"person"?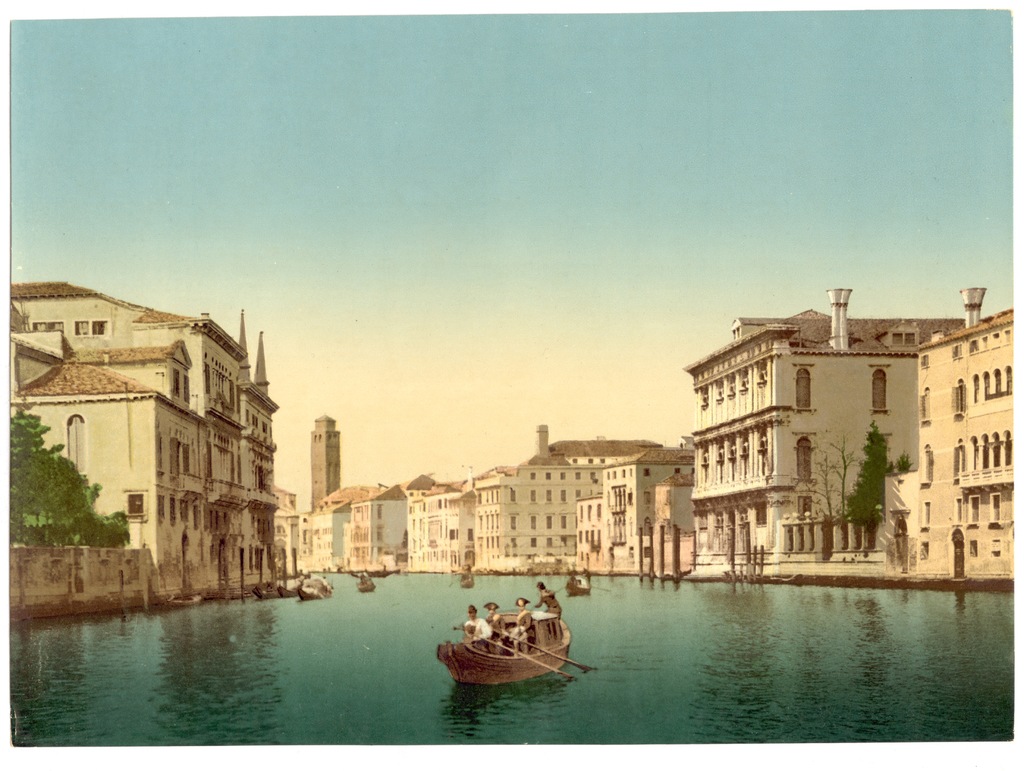
select_region(481, 596, 506, 655)
